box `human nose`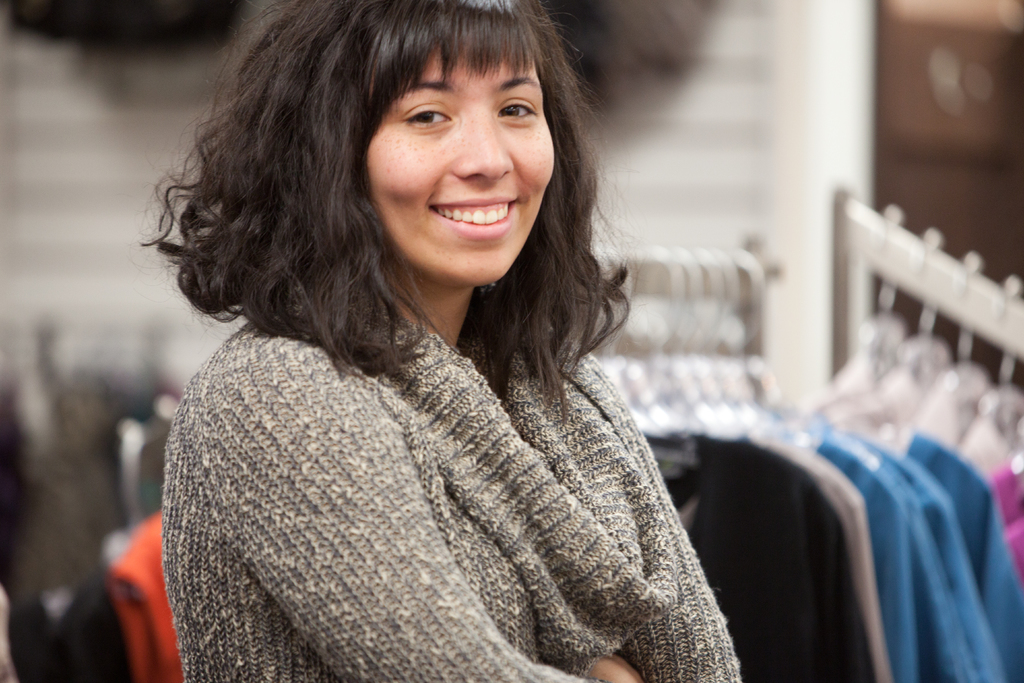
[451,109,514,183]
